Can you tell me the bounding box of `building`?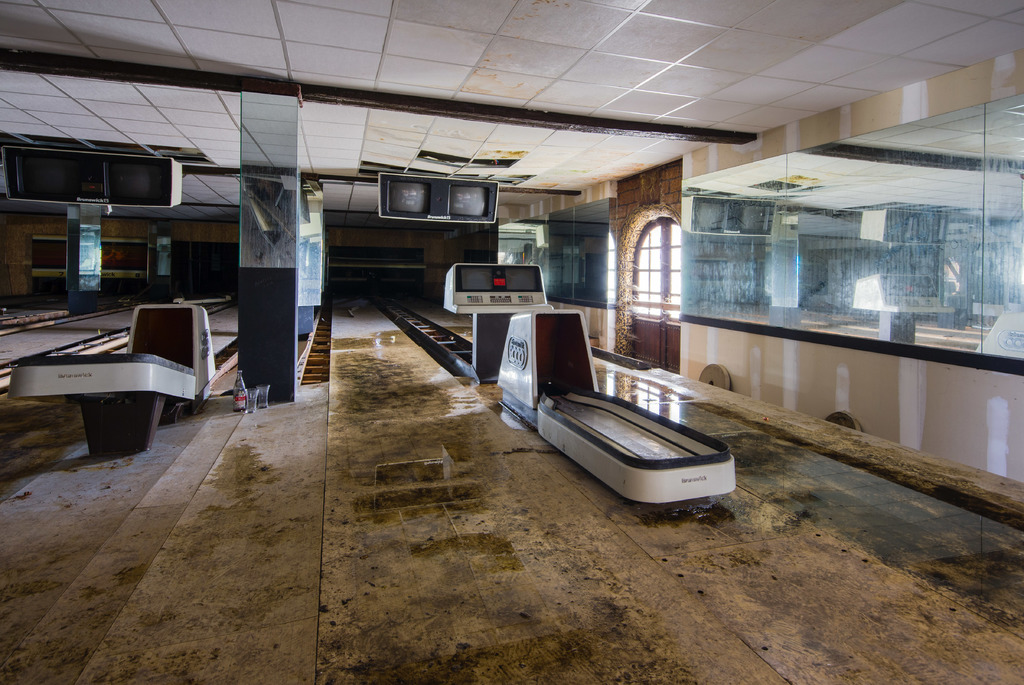
0, 0, 1023, 684.
